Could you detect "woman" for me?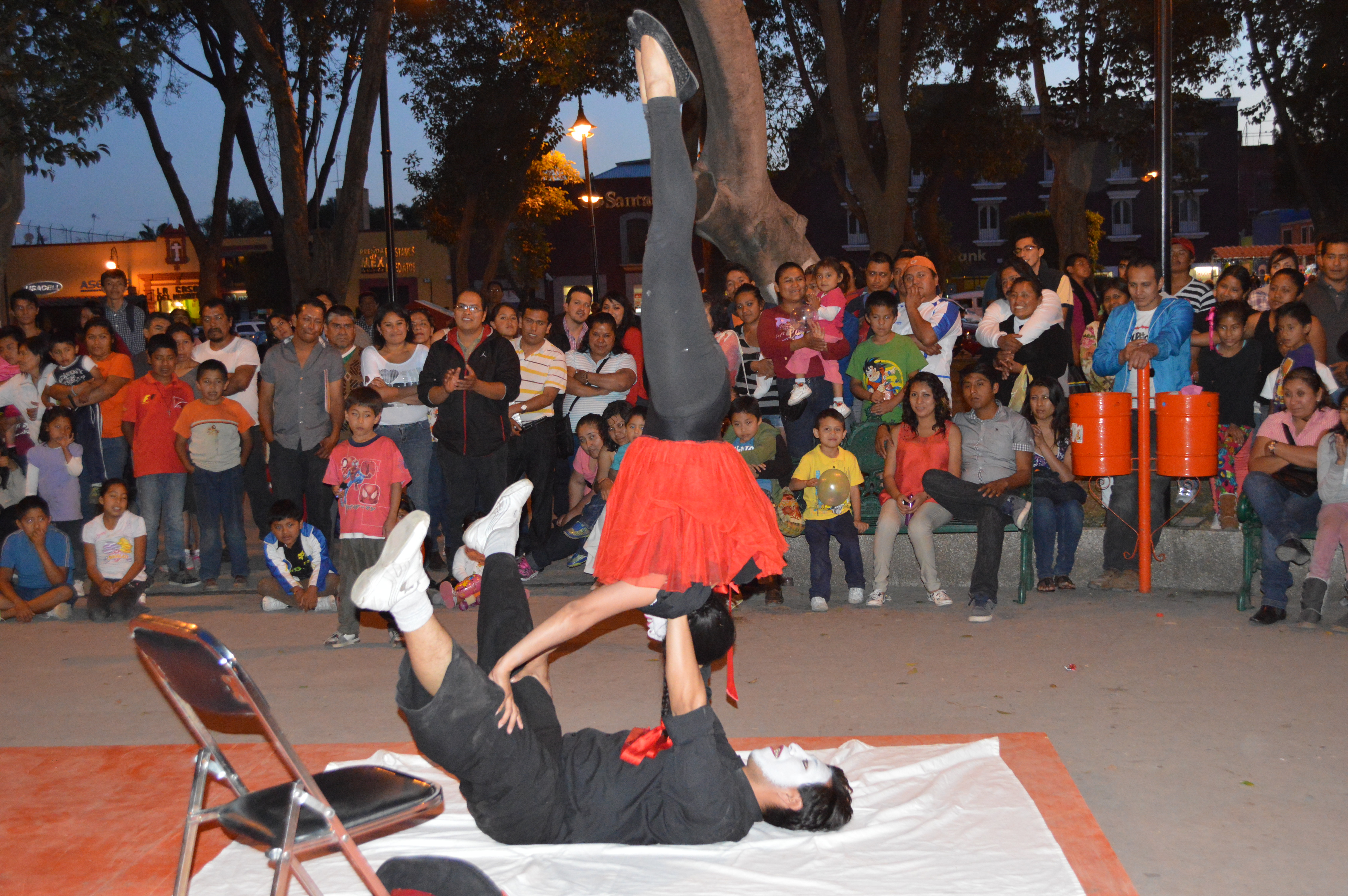
Detection result: [207,87,221,128].
